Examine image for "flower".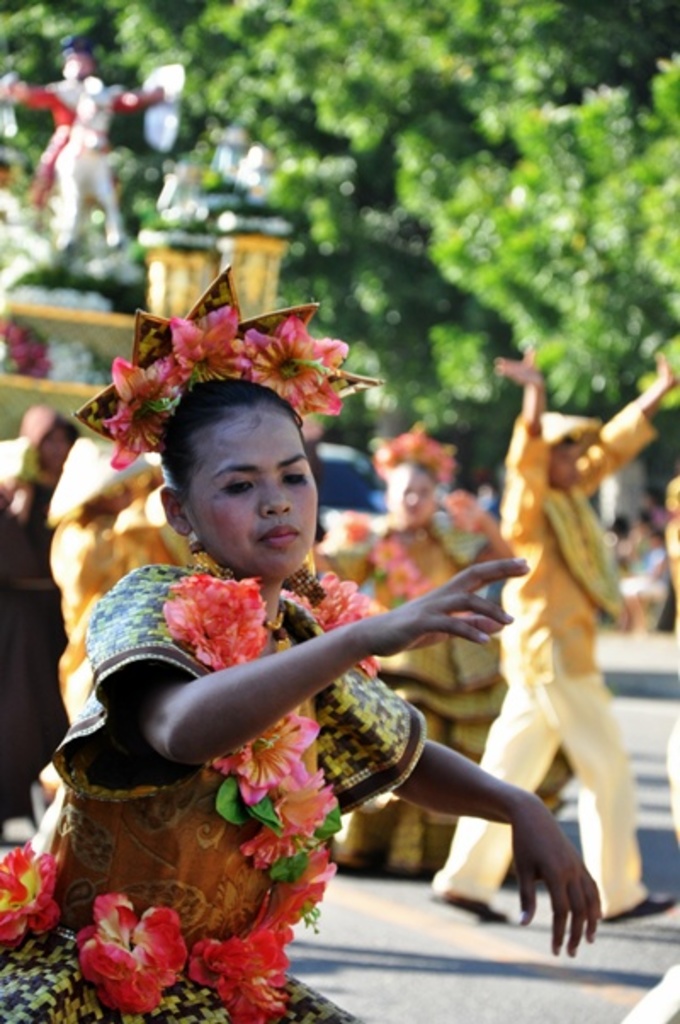
Examination result: bbox(264, 849, 350, 934).
